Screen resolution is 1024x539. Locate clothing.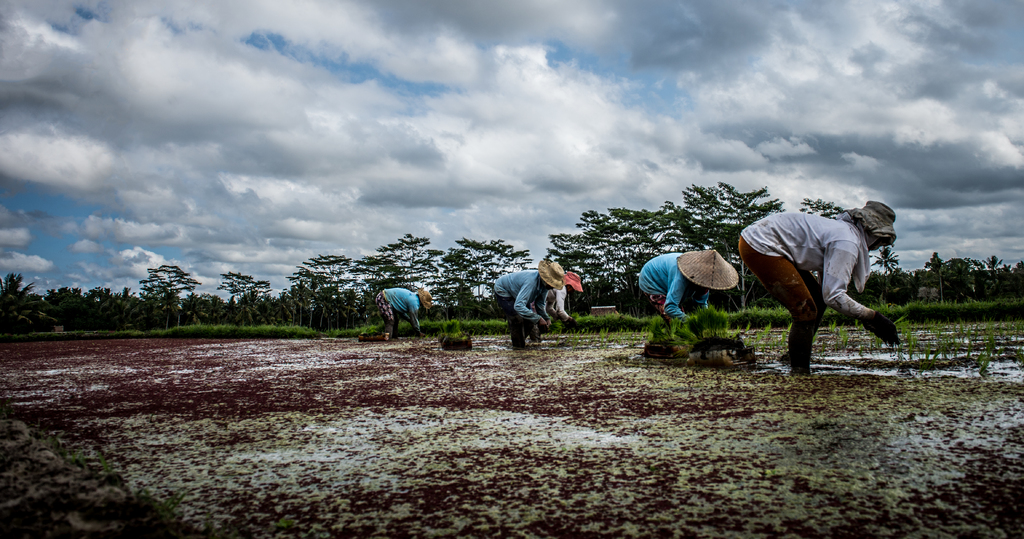
(485, 266, 548, 344).
